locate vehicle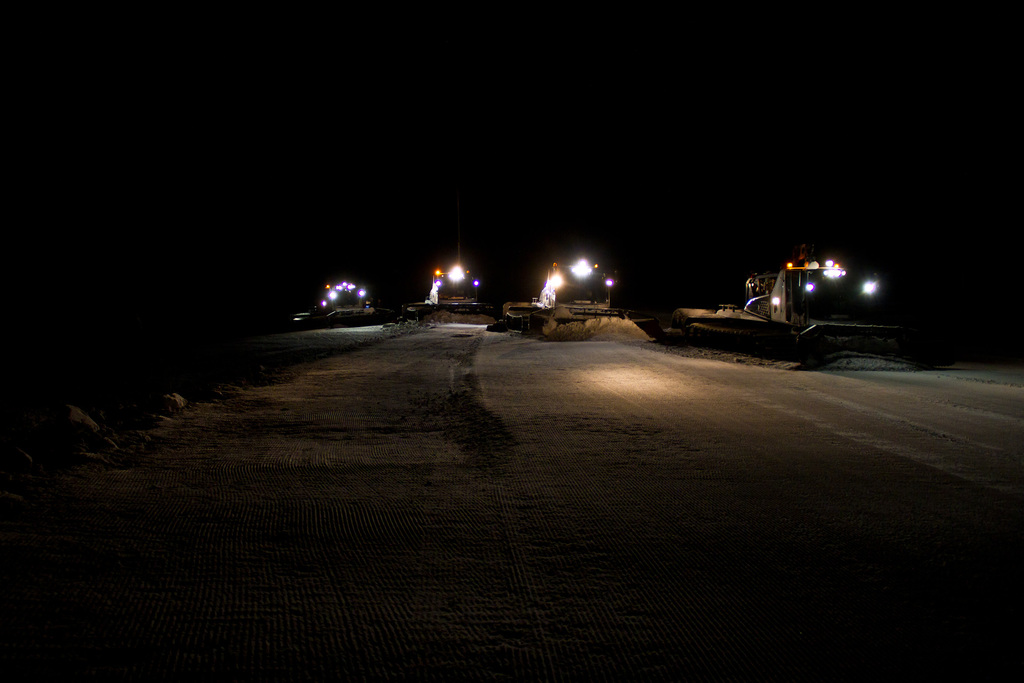
x1=409 y1=263 x2=488 y2=313
